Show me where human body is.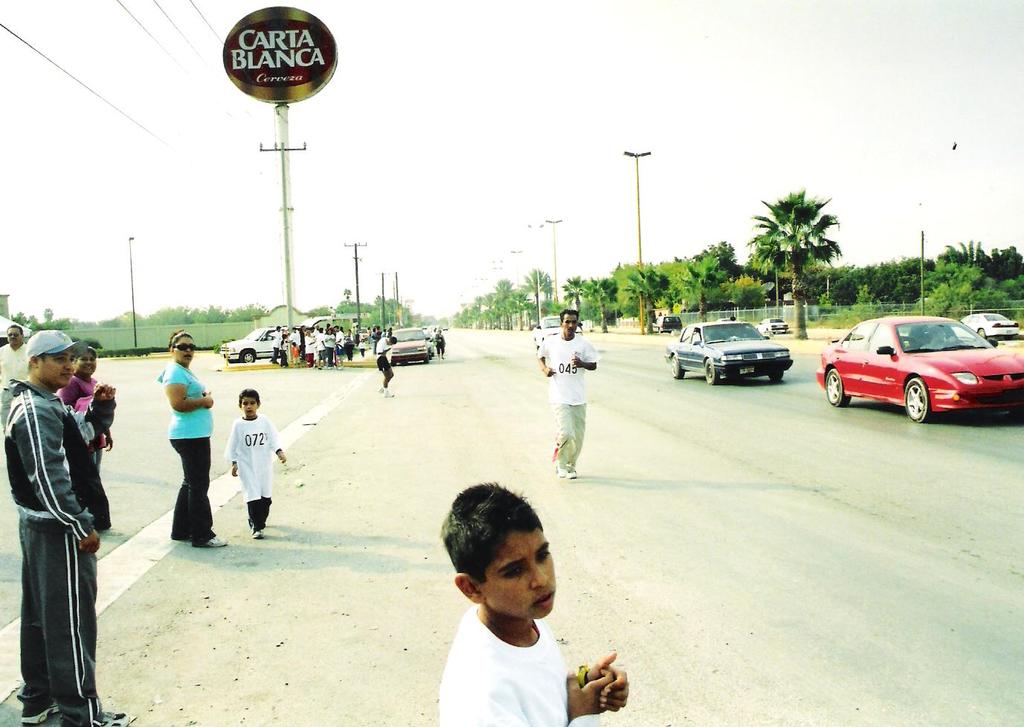
human body is at box(398, 489, 621, 726).
